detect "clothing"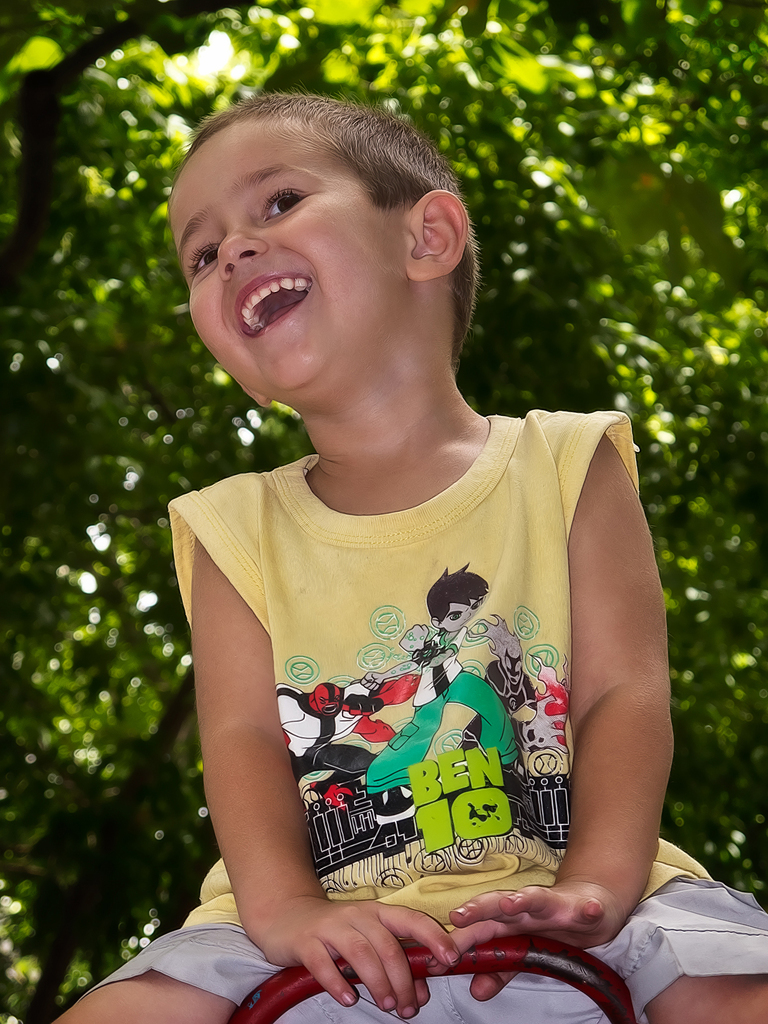
167/395/767/1023
